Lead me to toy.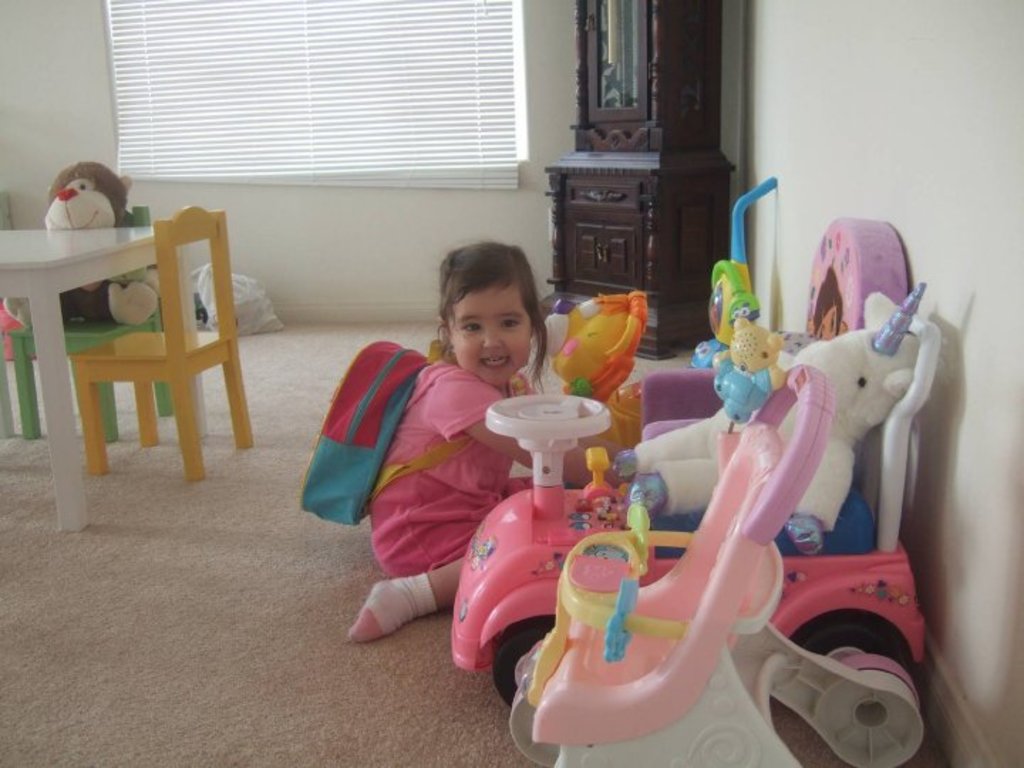
Lead to box=[530, 366, 927, 767].
